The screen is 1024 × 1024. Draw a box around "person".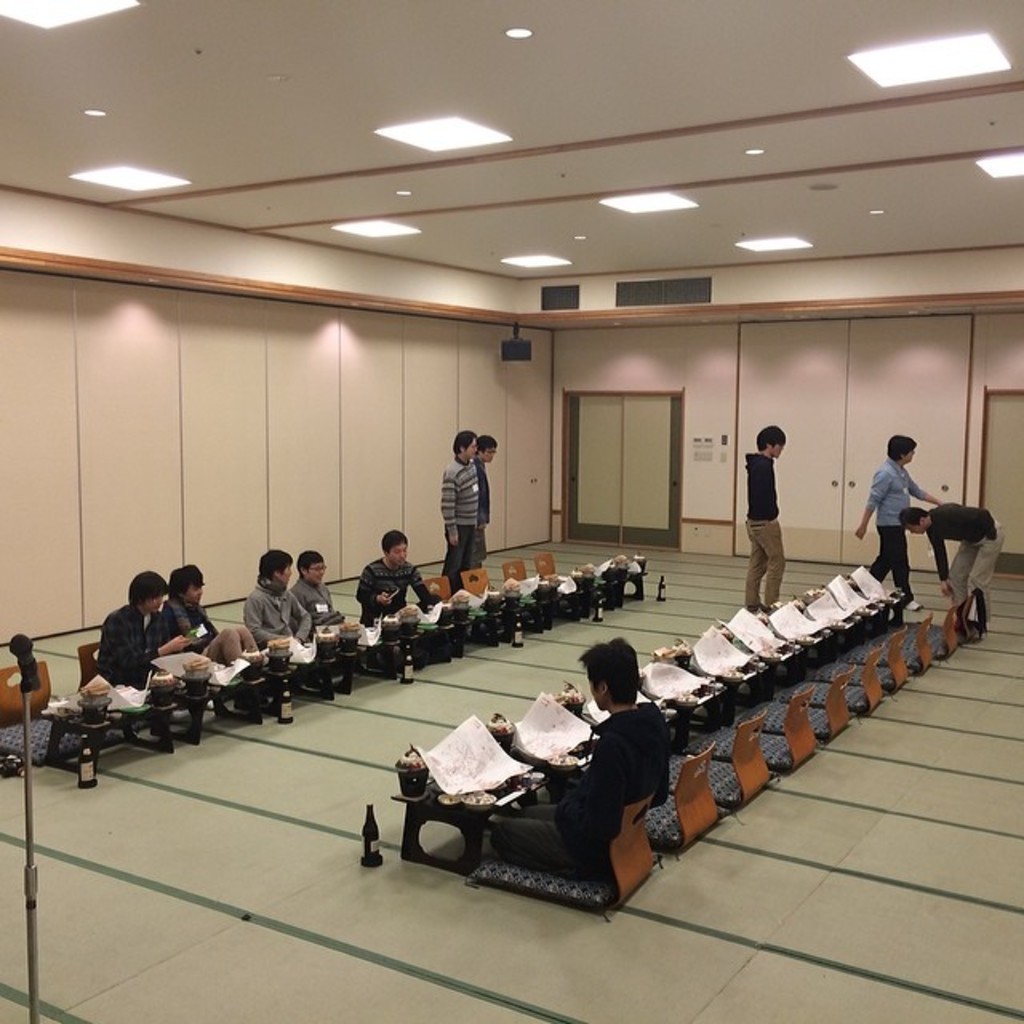
<box>293,544,341,635</box>.
